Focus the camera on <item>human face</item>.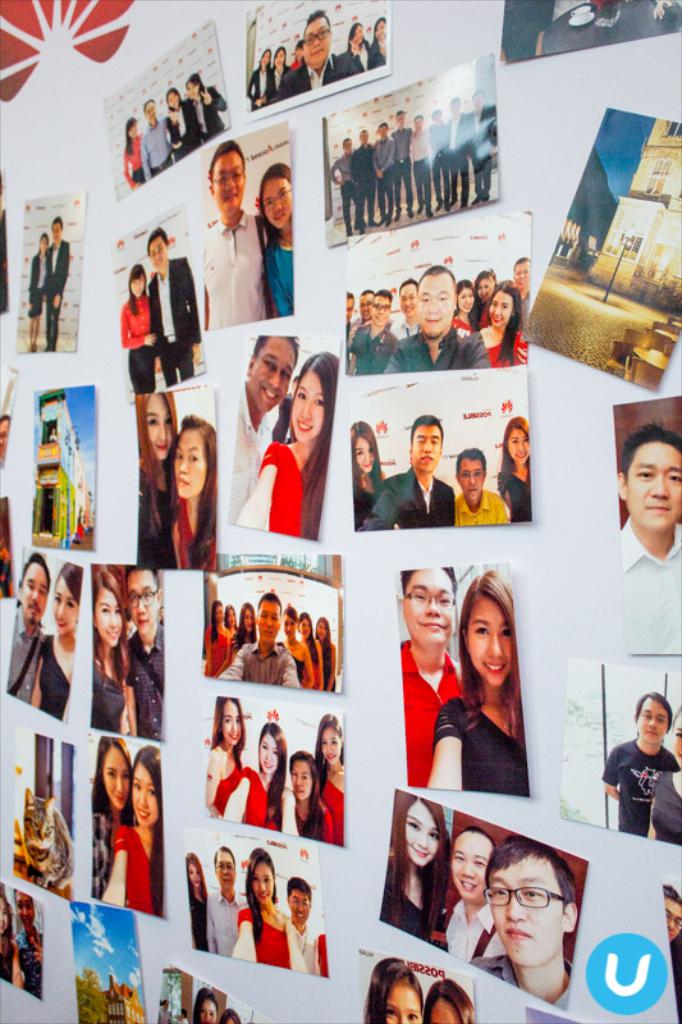
Focus region: region(503, 425, 527, 463).
